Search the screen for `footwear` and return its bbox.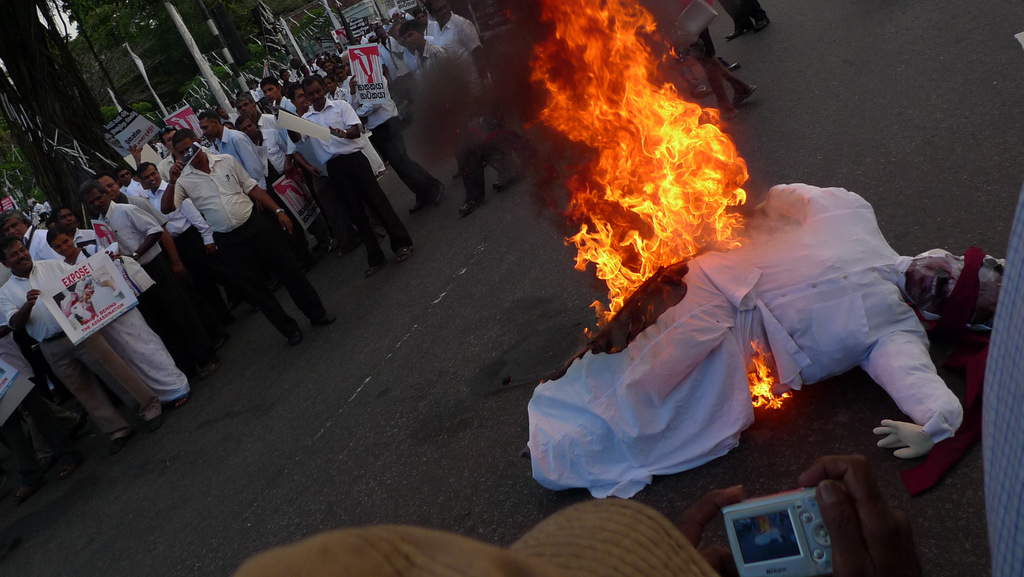
Found: 428, 192, 445, 212.
